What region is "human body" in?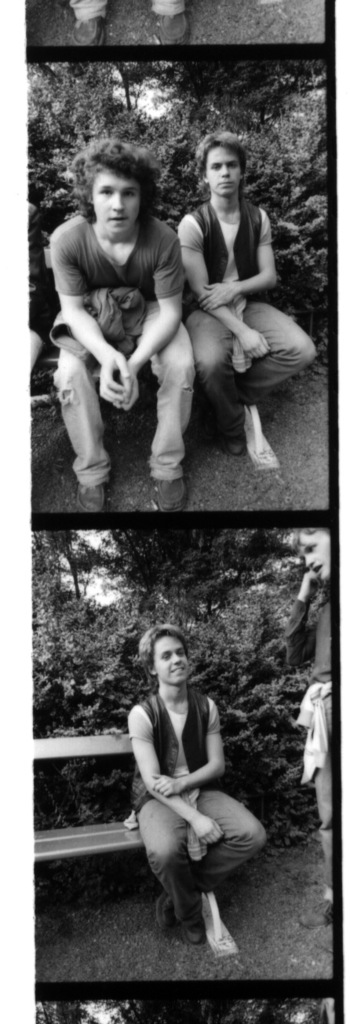
[40,144,195,514].
